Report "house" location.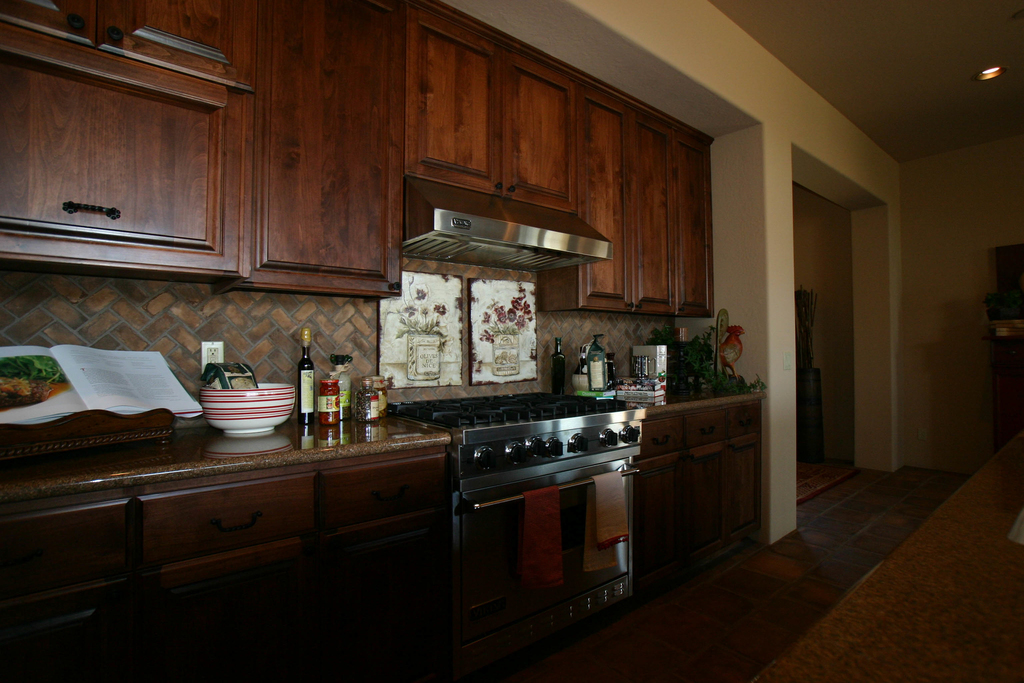
Report: l=0, t=0, r=1023, b=682.
